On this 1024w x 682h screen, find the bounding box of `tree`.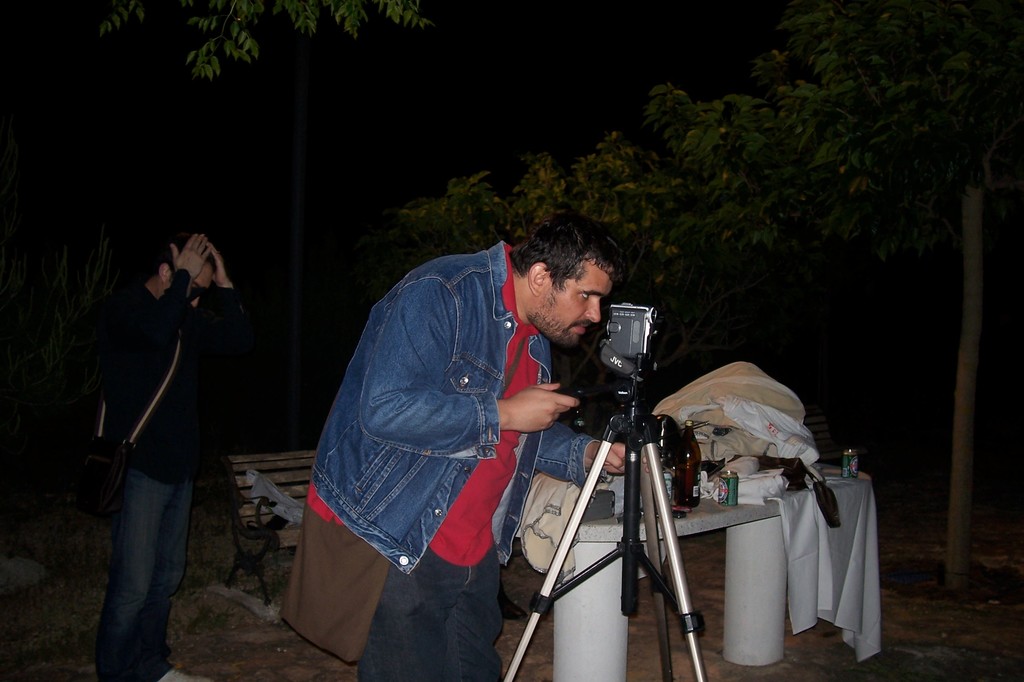
Bounding box: (x1=84, y1=0, x2=439, y2=92).
